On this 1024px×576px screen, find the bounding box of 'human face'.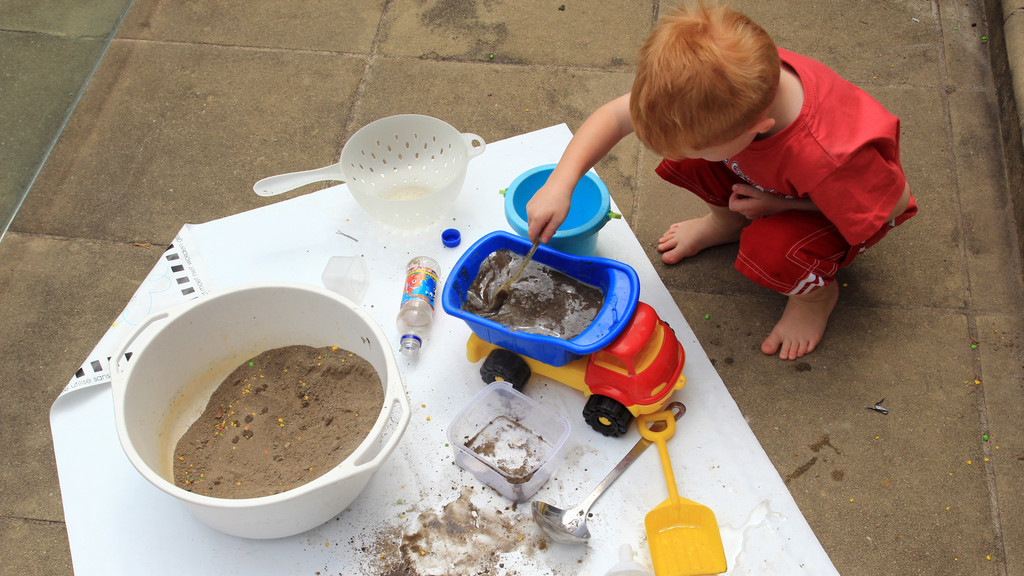
Bounding box: pyautogui.locateOnScreen(671, 134, 750, 167).
